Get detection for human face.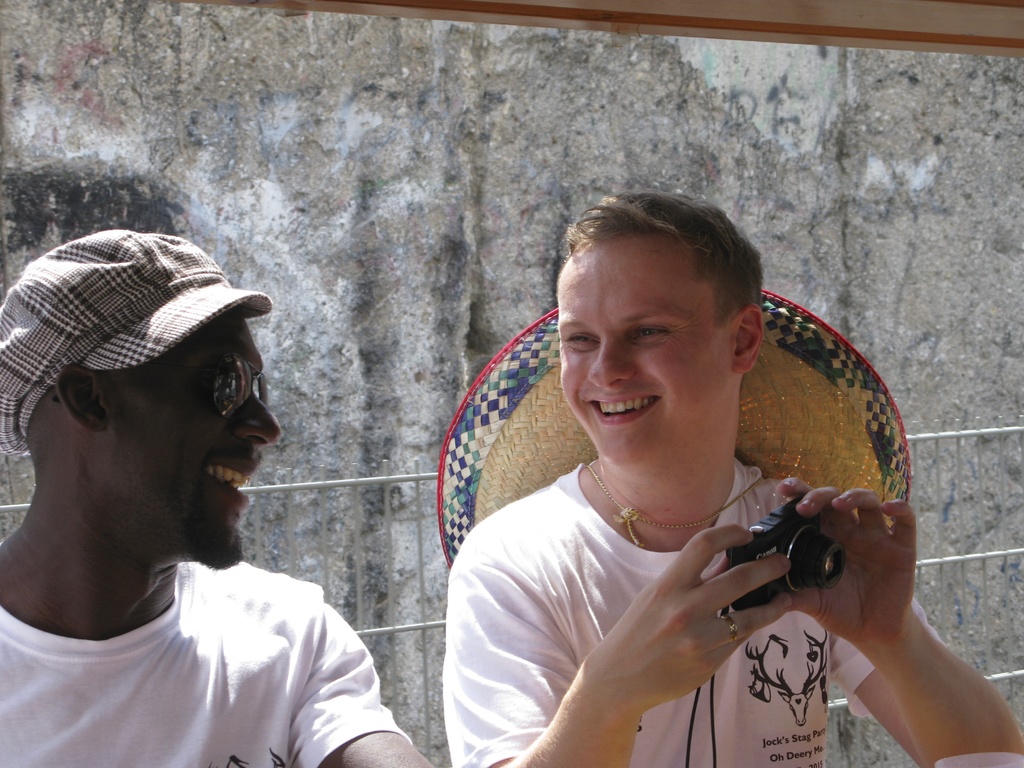
Detection: 557/236/733/467.
